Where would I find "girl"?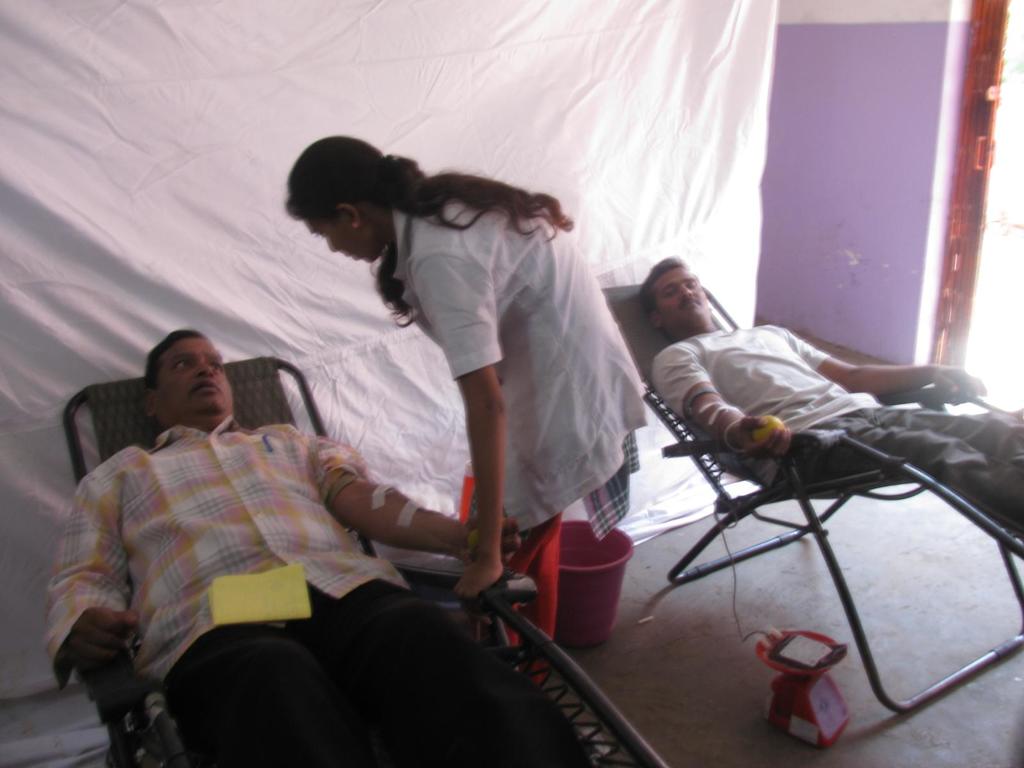
At [left=283, top=131, right=650, bottom=682].
